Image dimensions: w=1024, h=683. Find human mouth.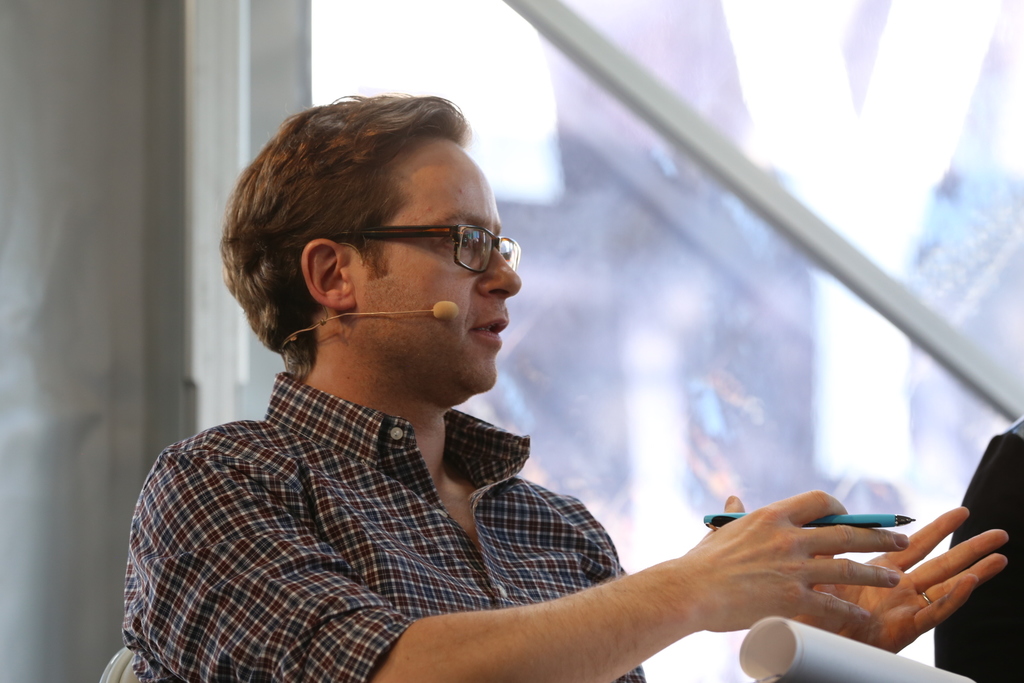
pyautogui.locateOnScreen(470, 318, 508, 343).
